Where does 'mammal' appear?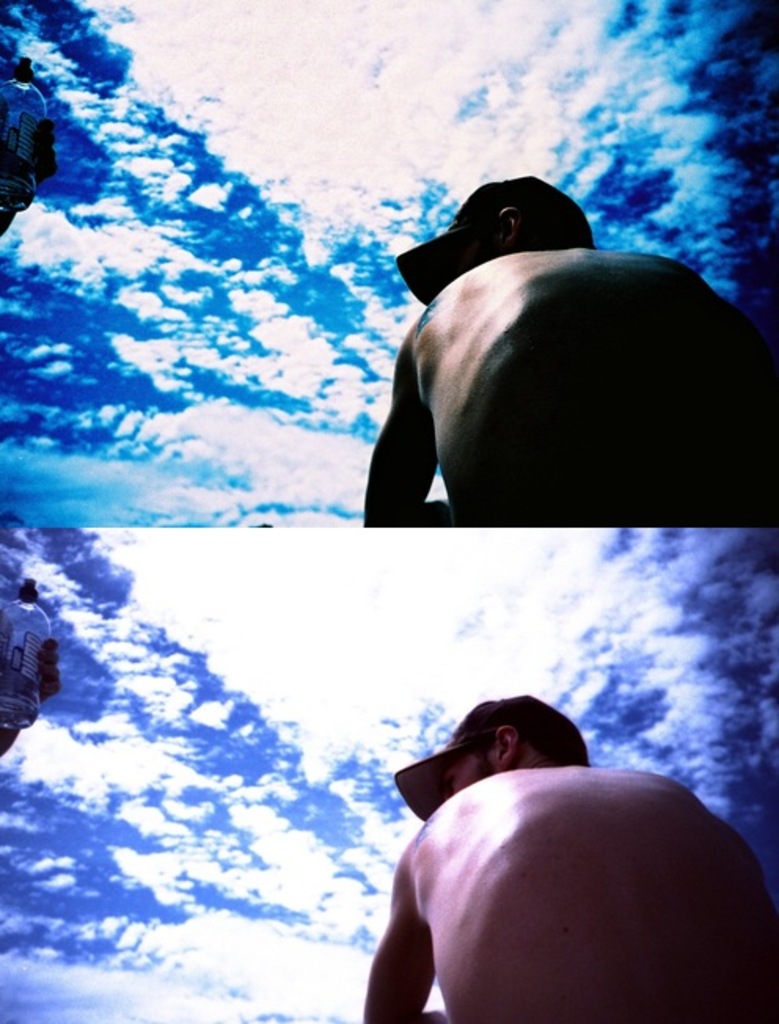
Appears at [358,176,768,539].
